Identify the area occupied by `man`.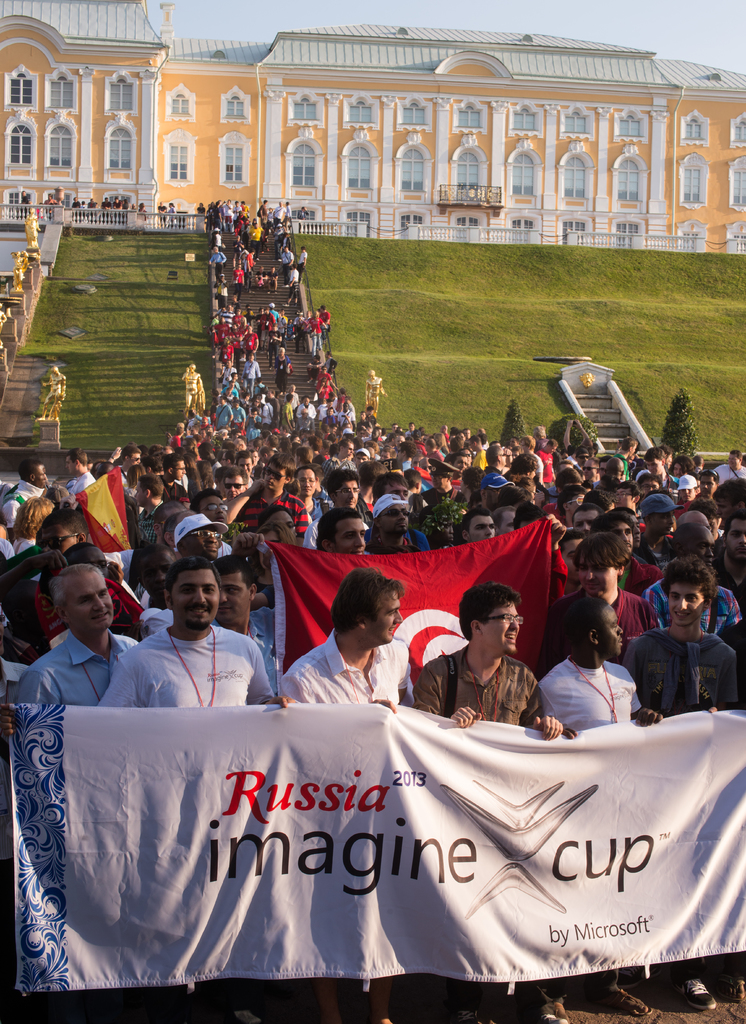
Area: box(278, 566, 420, 1023).
